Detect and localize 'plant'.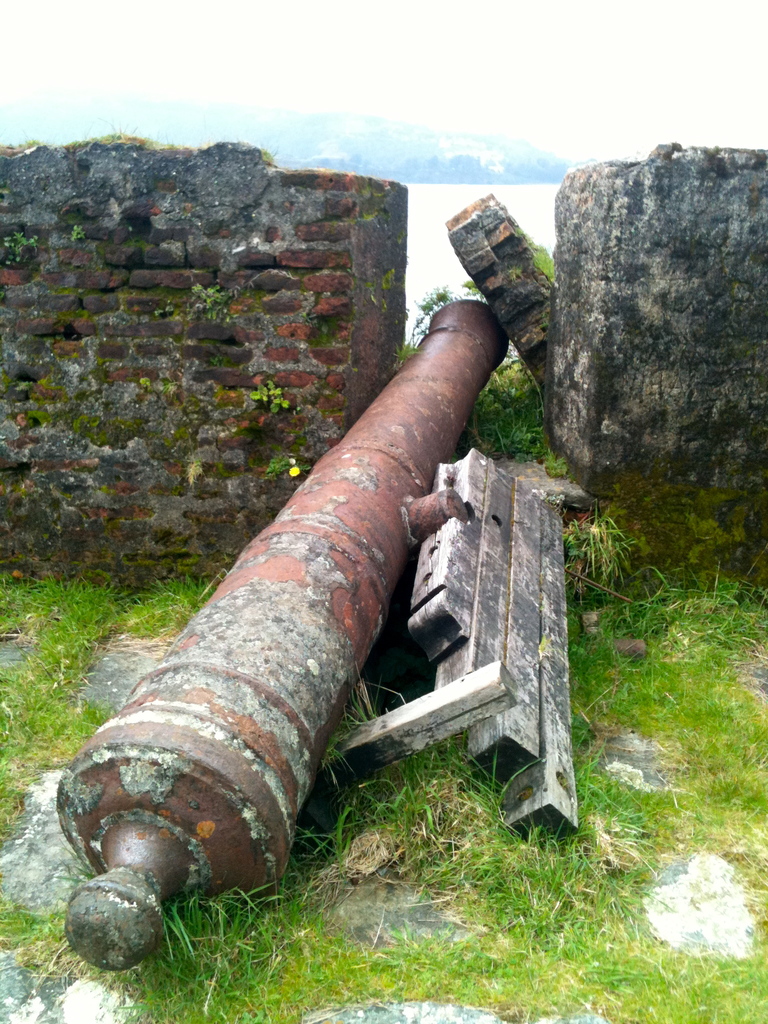
Localized at <region>153, 869, 277, 1021</region>.
